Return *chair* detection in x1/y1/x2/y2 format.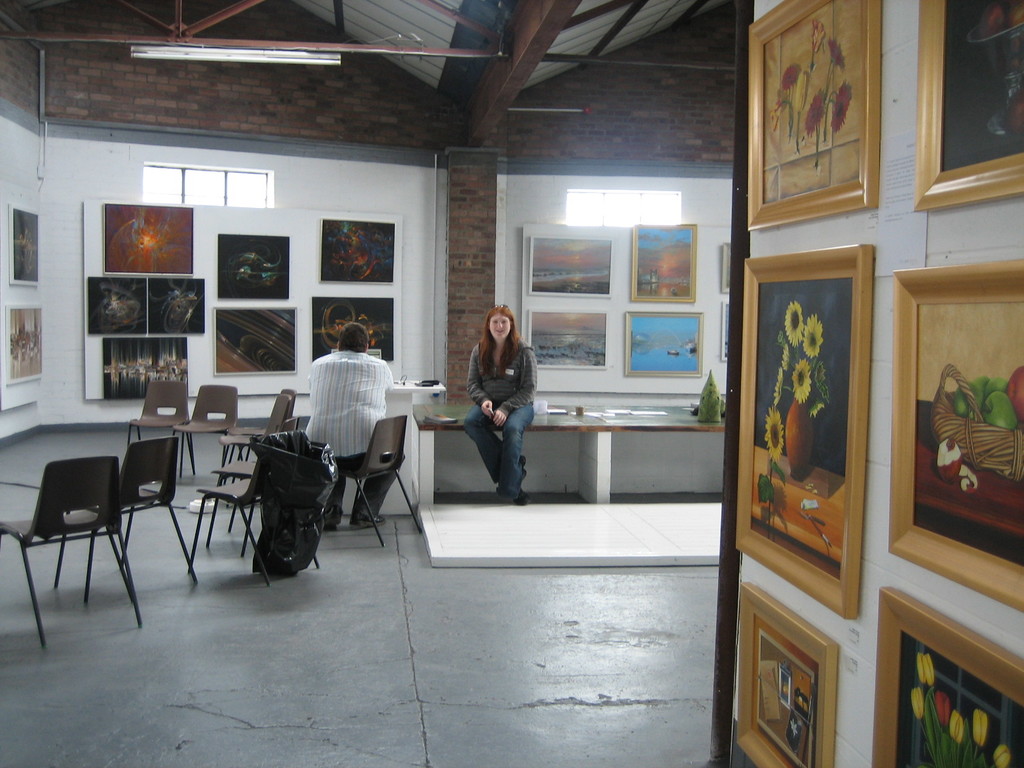
186/456/276/582.
